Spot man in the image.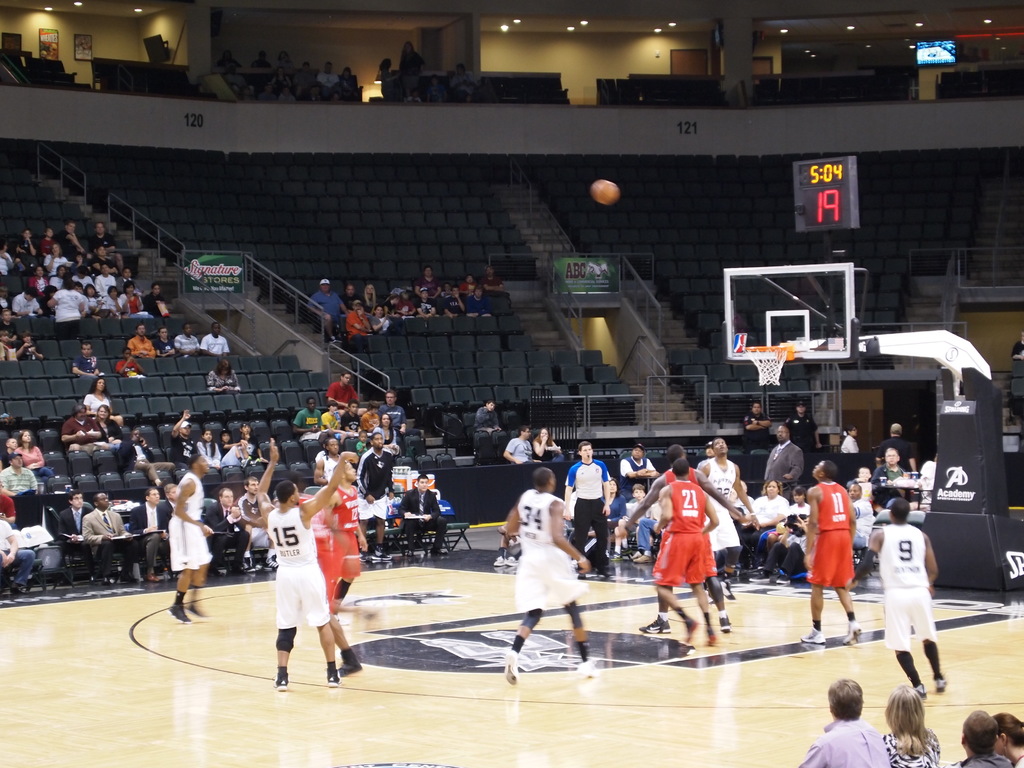
man found at l=126, t=483, r=166, b=585.
